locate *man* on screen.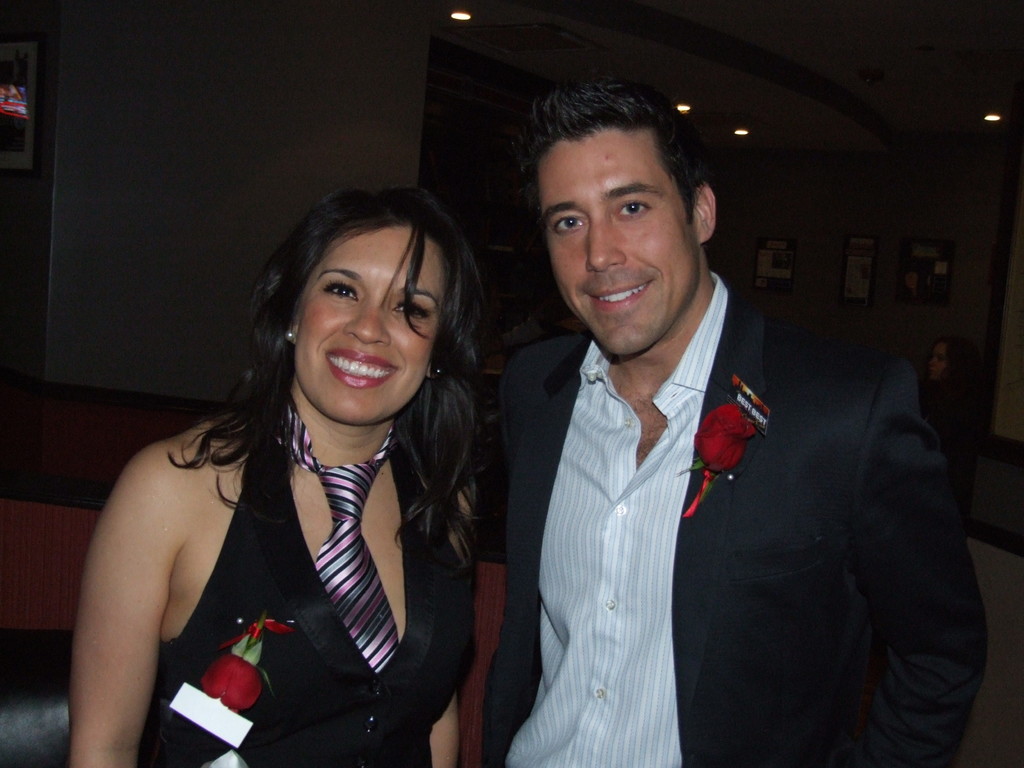
On screen at BBox(451, 103, 964, 740).
